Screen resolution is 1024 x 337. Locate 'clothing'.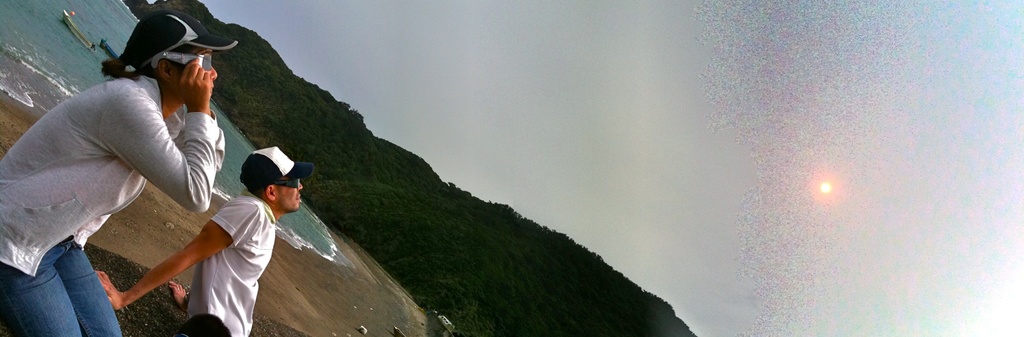
select_region(0, 73, 225, 336).
